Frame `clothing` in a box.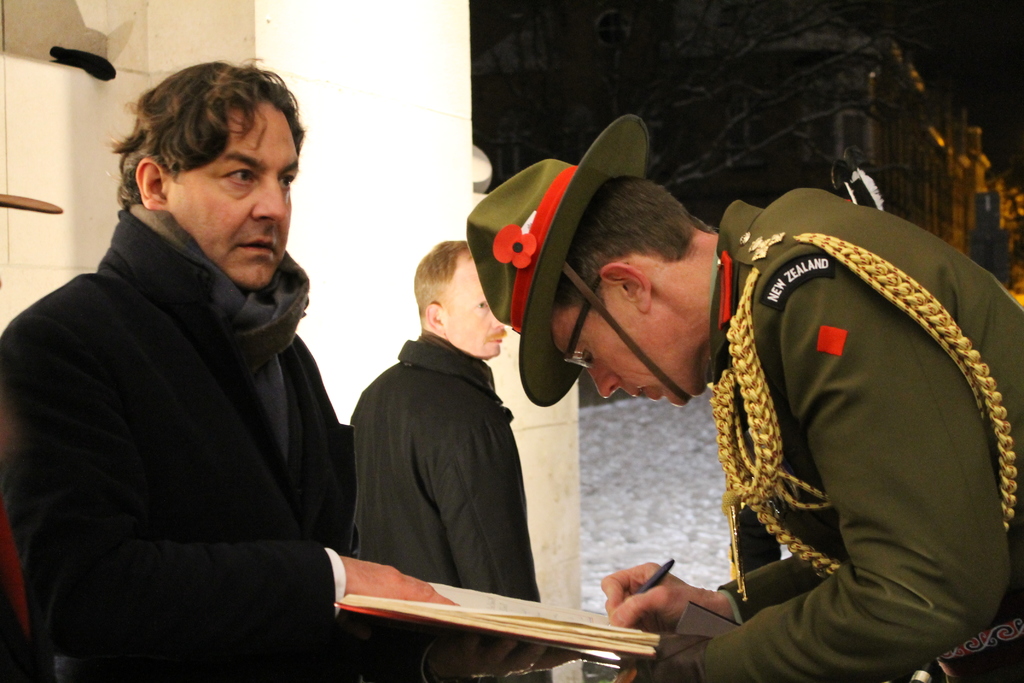
left=353, top=328, right=537, bottom=682.
